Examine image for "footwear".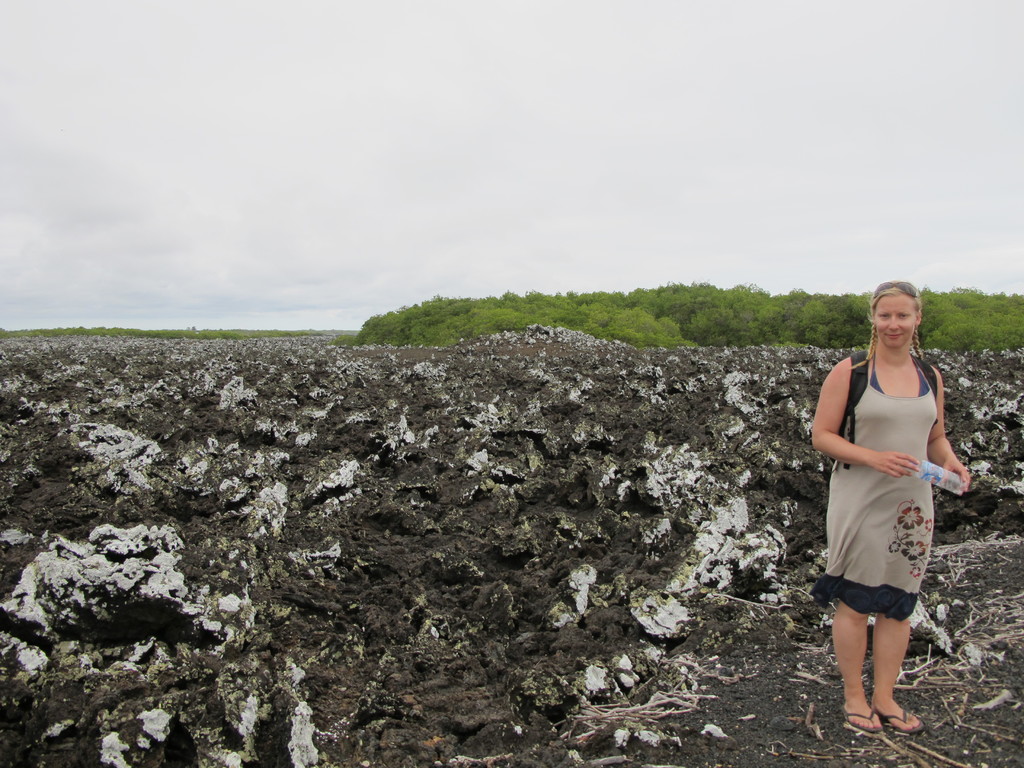
Examination result: (x1=874, y1=703, x2=928, y2=736).
